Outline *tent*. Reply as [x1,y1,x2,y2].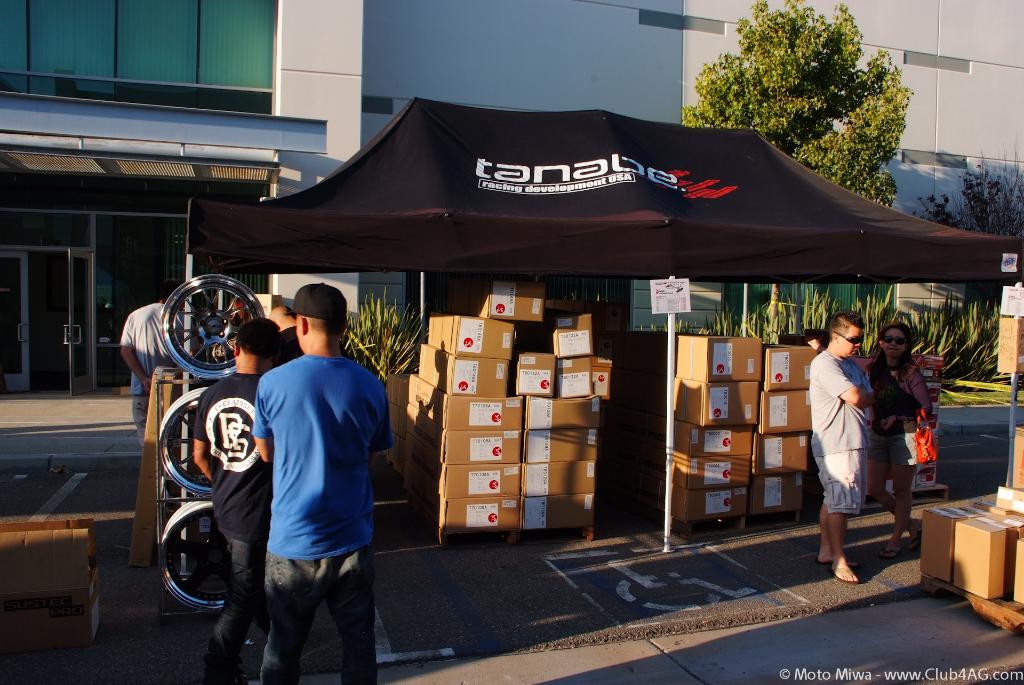
[179,95,1023,580].
